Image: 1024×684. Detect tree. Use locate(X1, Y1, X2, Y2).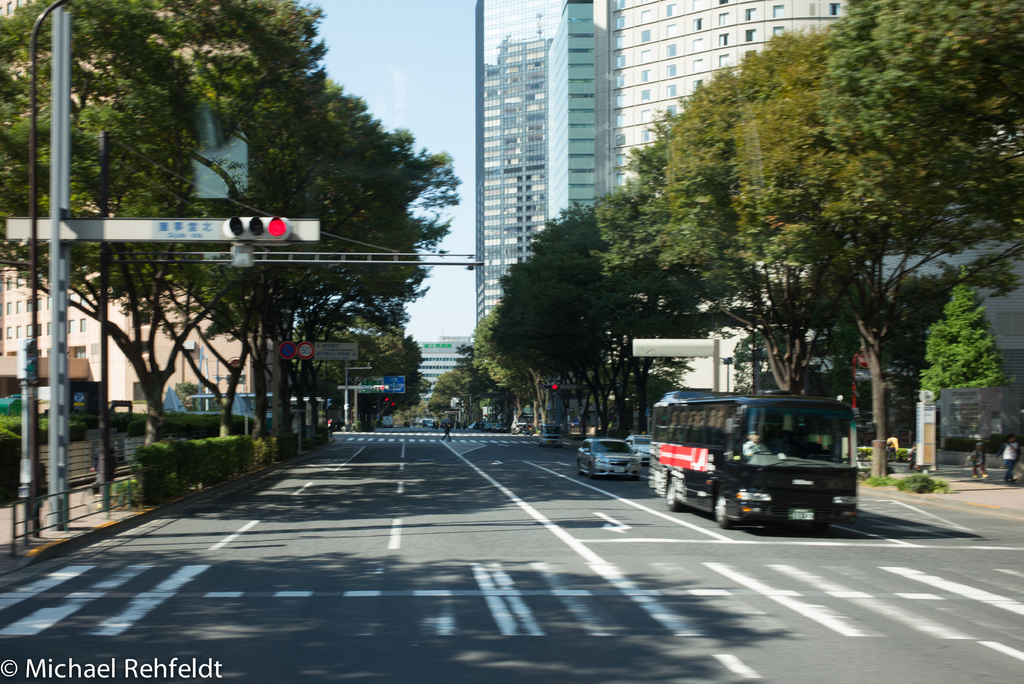
locate(820, 0, 1023, 254).
